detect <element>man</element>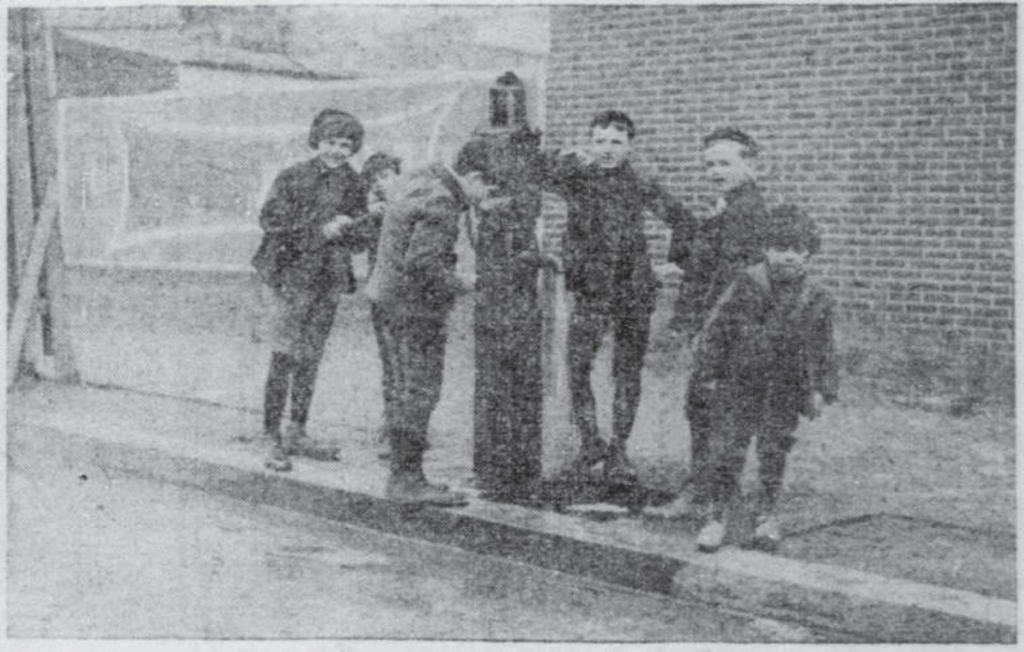
<region>552, 94, 686, 490</region>
